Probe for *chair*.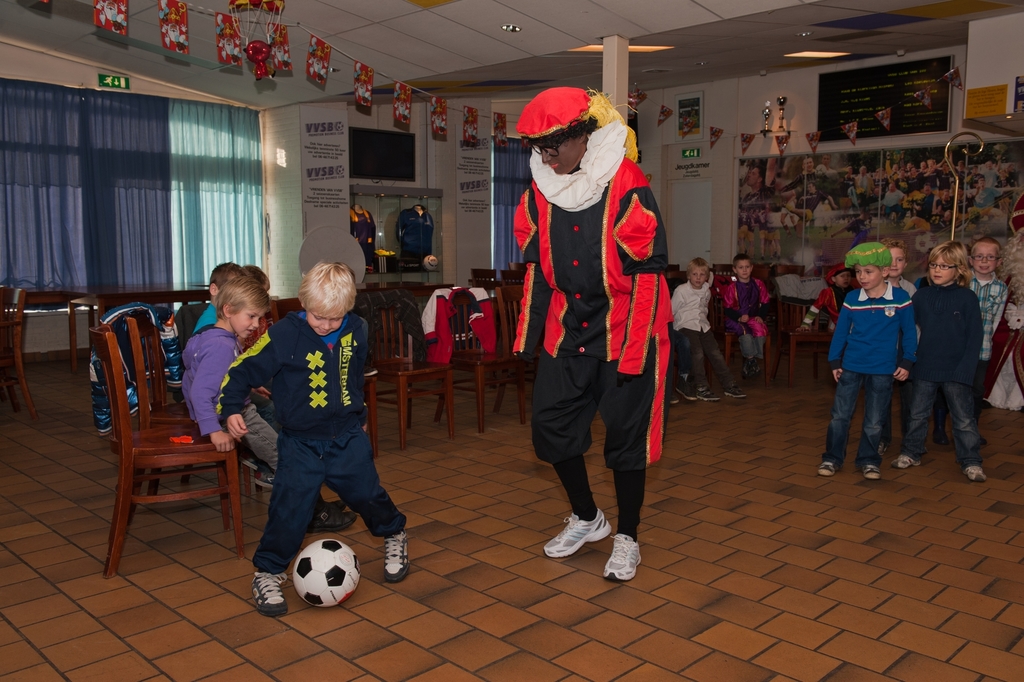
Probe result: <bbox>452, 309, 526, 439</bbox>.
